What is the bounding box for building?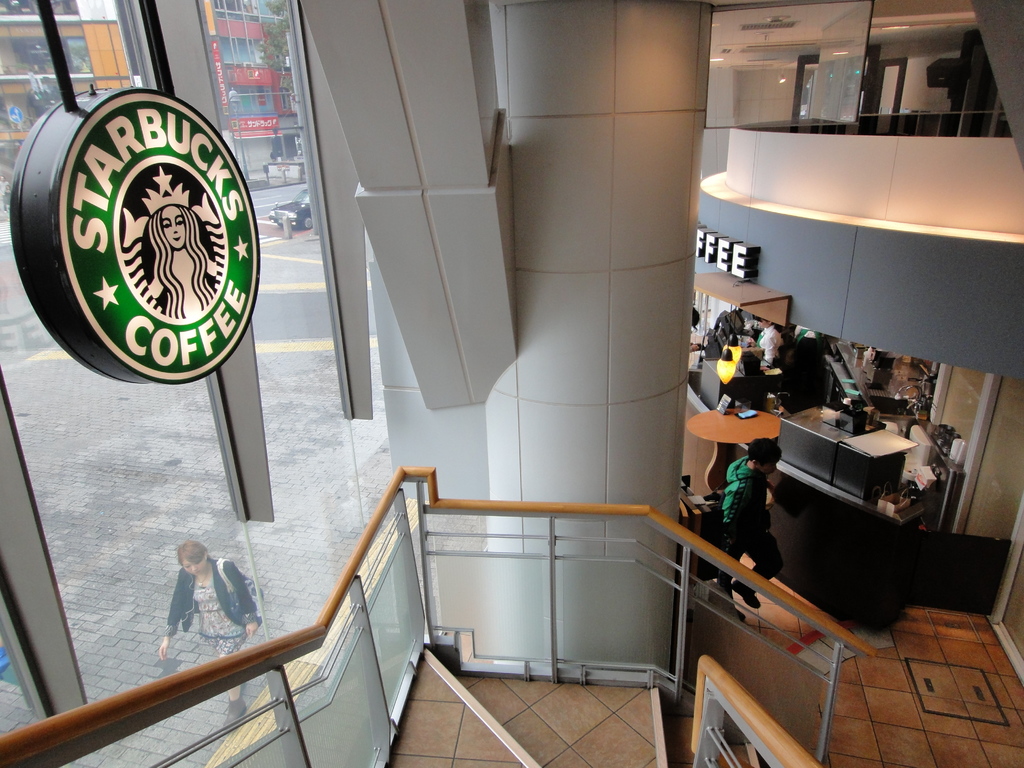
[left=0, top=1, right=134, bottom=179].
